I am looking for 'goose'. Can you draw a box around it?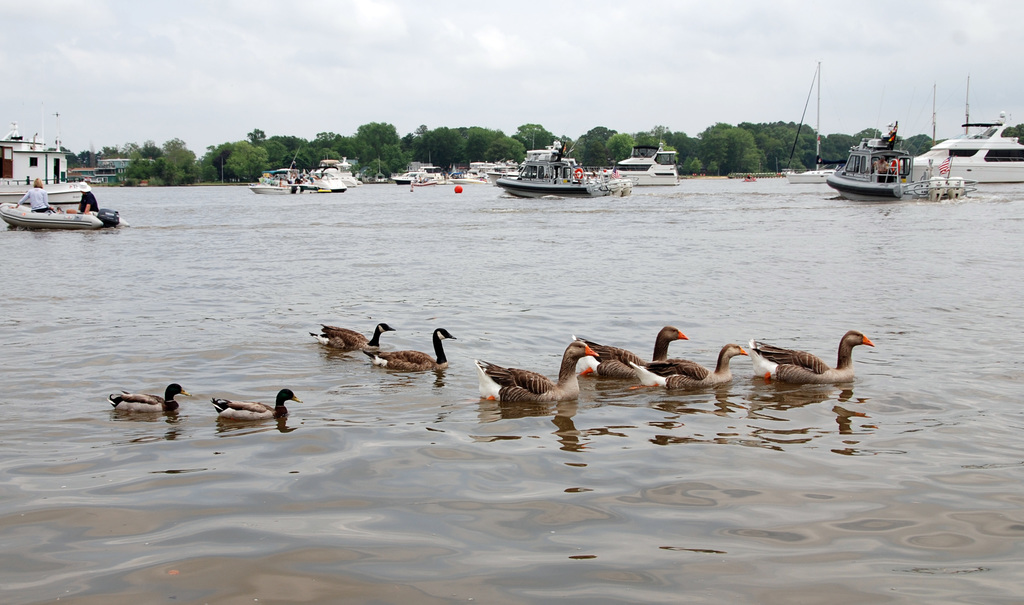
Sure, the bounding box is (568, 323, 676, 383).
